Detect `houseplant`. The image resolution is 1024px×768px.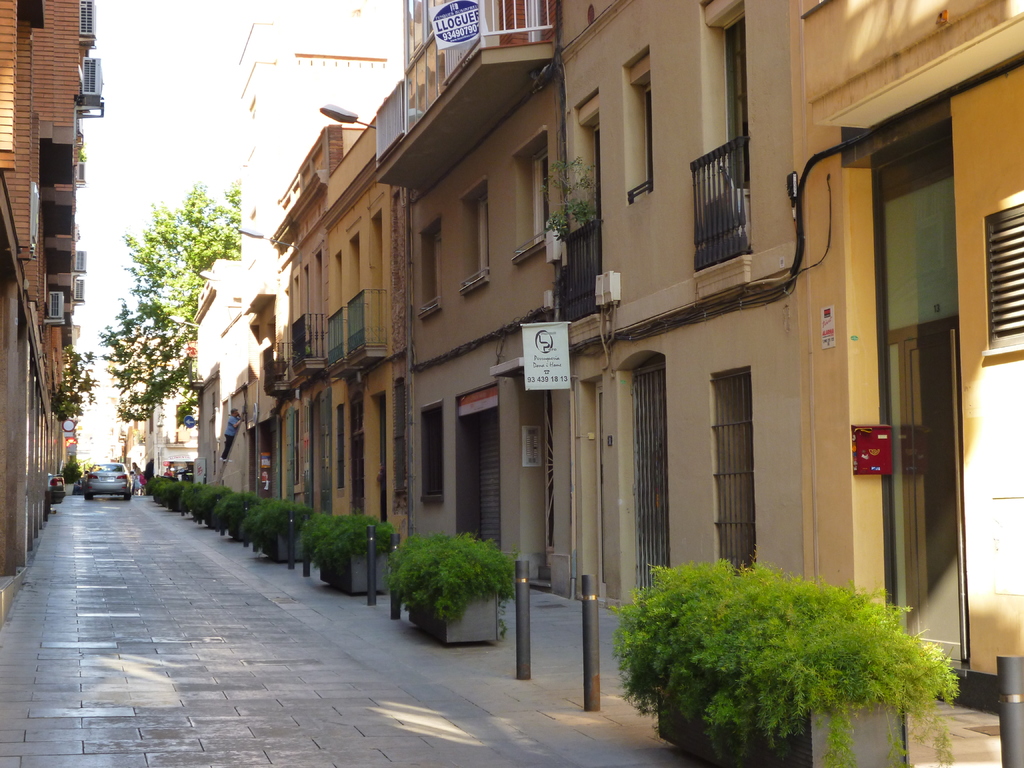
(609,541,964,767).
